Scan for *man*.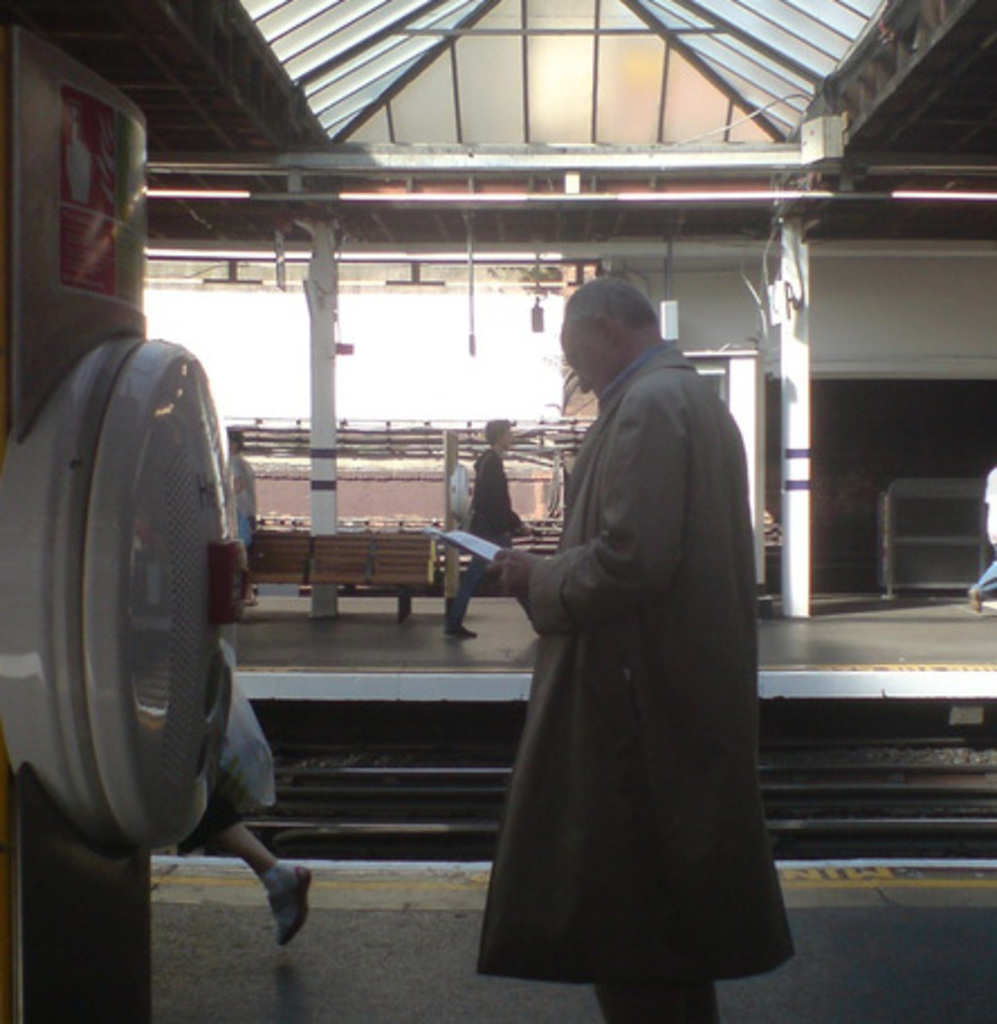
Scan result: select_region(440, 415, 534, 633).
